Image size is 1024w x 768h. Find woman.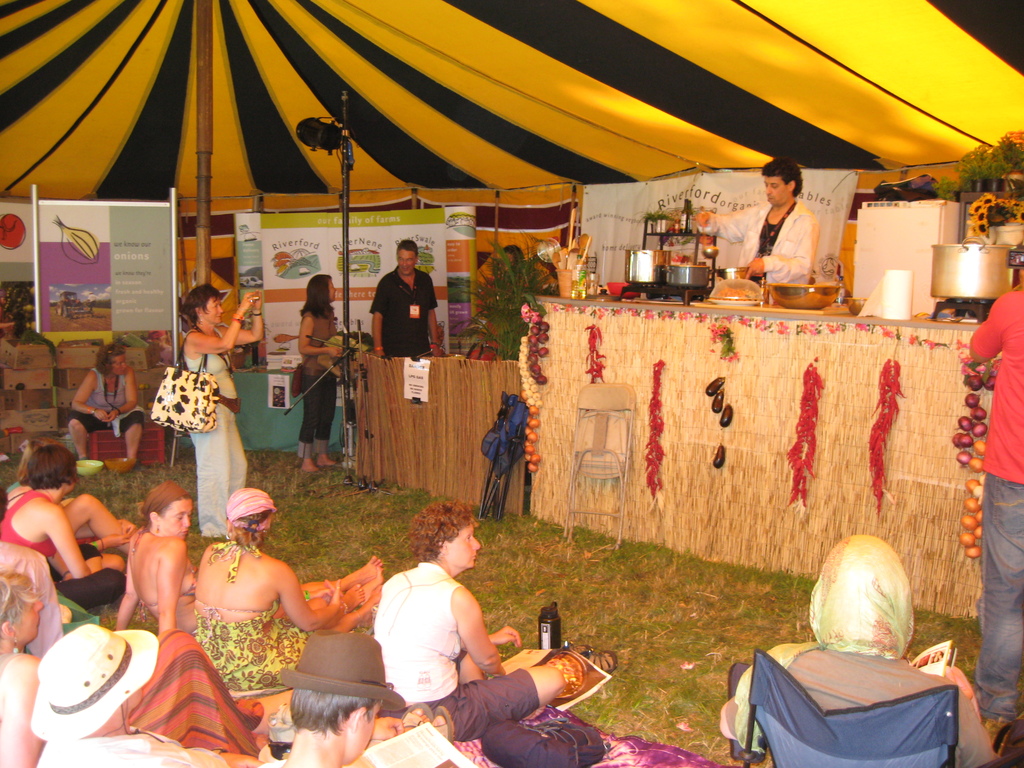
l=0, t=444, r=125, b=611.
